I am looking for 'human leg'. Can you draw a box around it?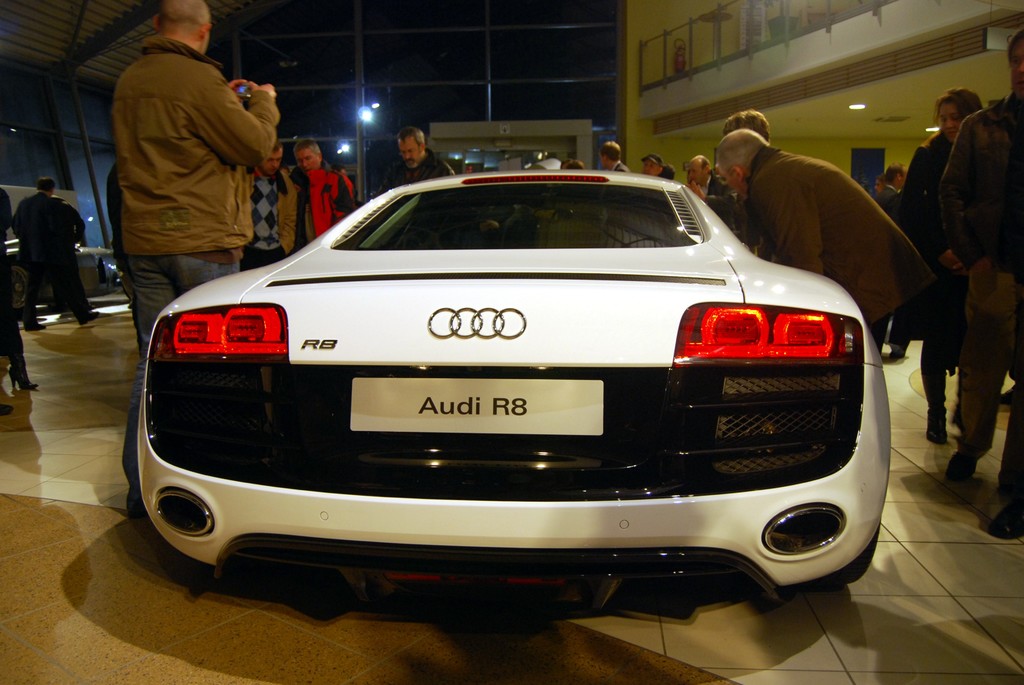
Sure, the bounding box is [922, 283, 945, 452].
